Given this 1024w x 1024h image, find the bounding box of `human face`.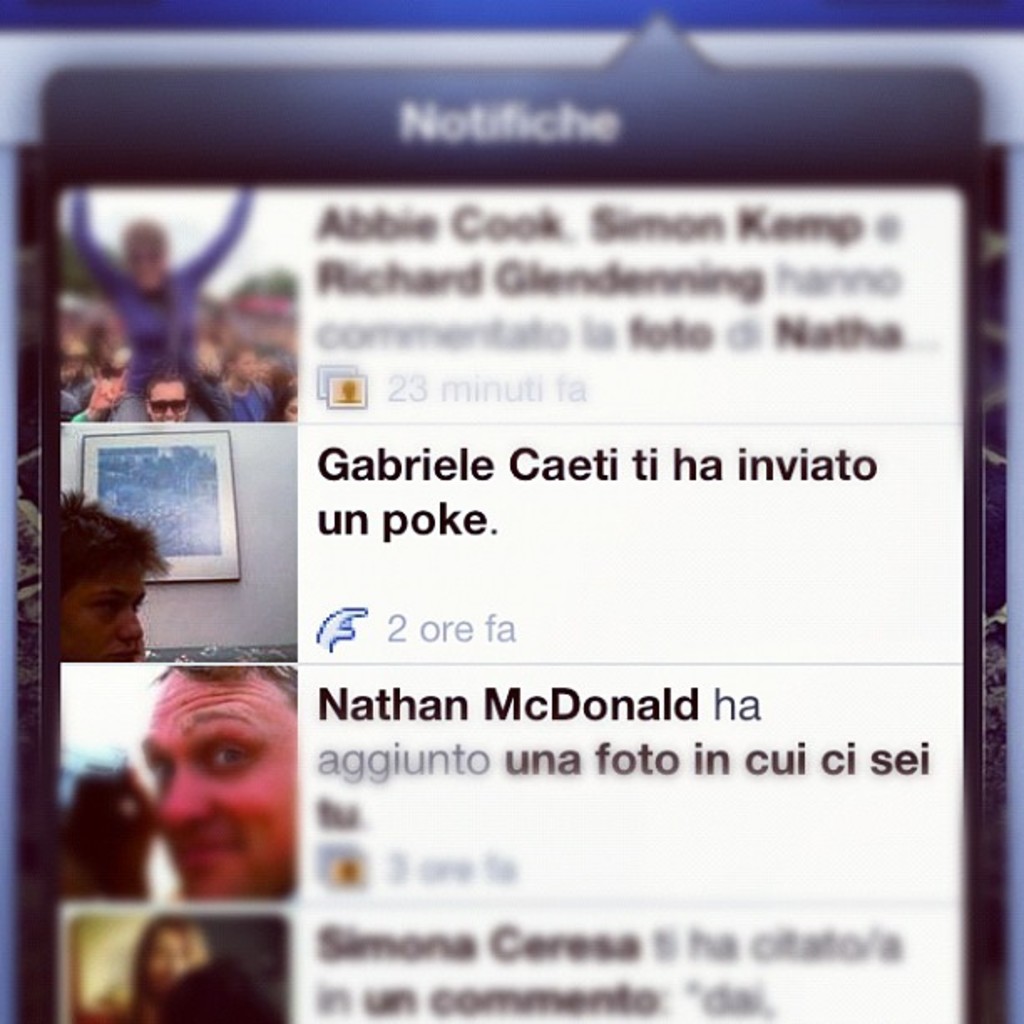
{"left": 233, "top": 351, "right": 258, "bottom": 380}.
